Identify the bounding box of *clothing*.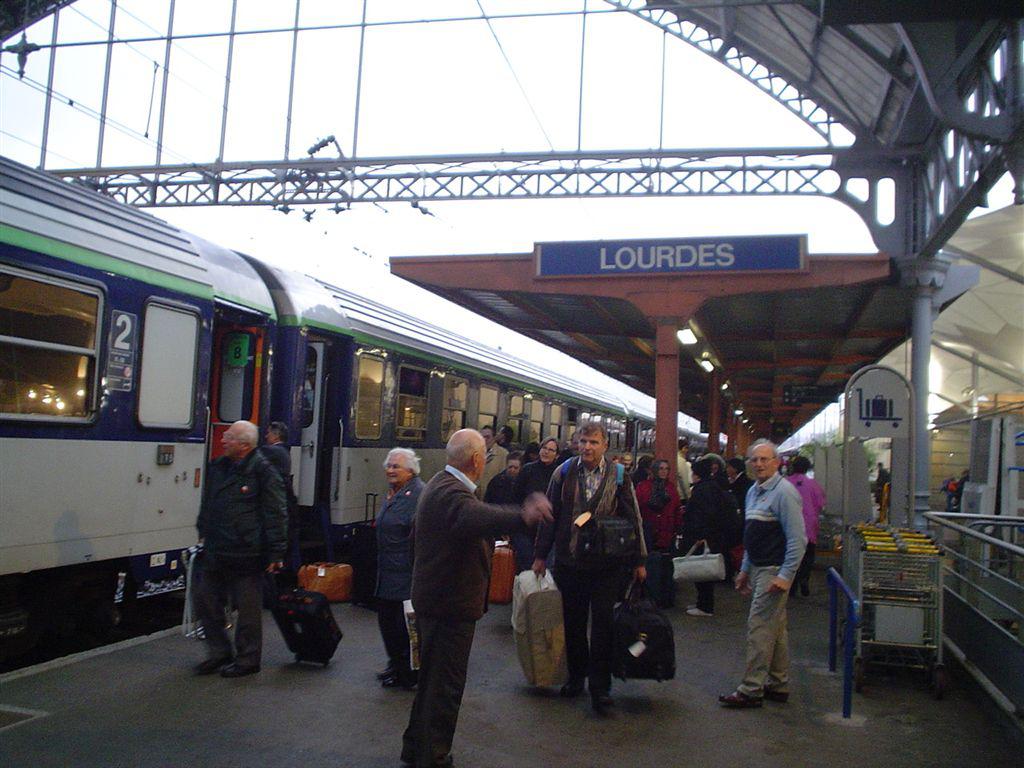
l=370, t=467, r=418, b=679.
